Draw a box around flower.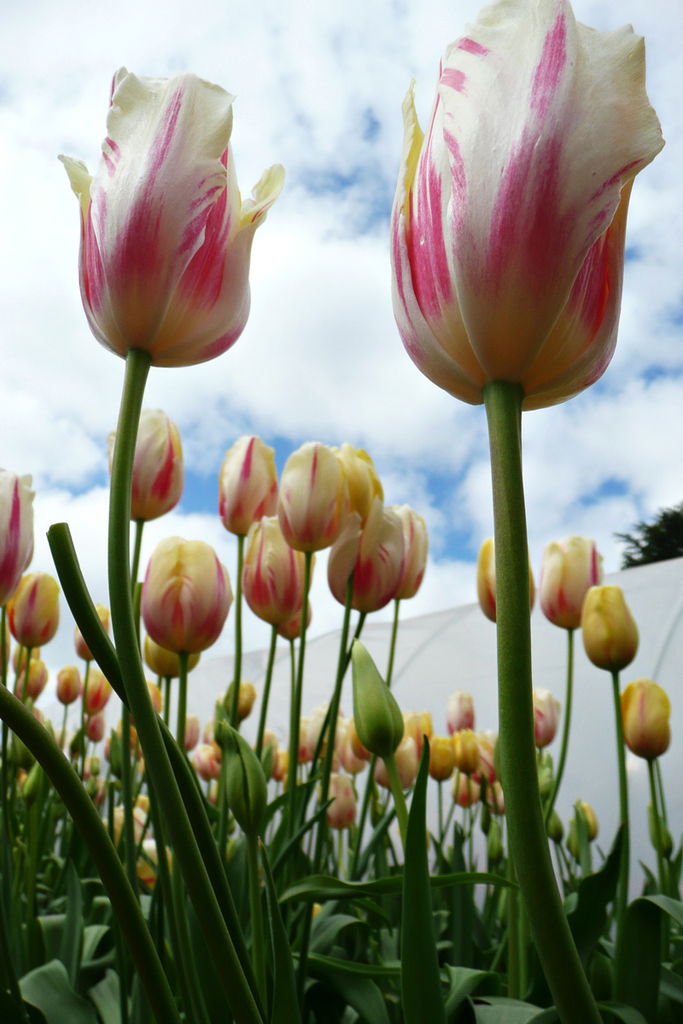
[584, 585, 635, 660].
